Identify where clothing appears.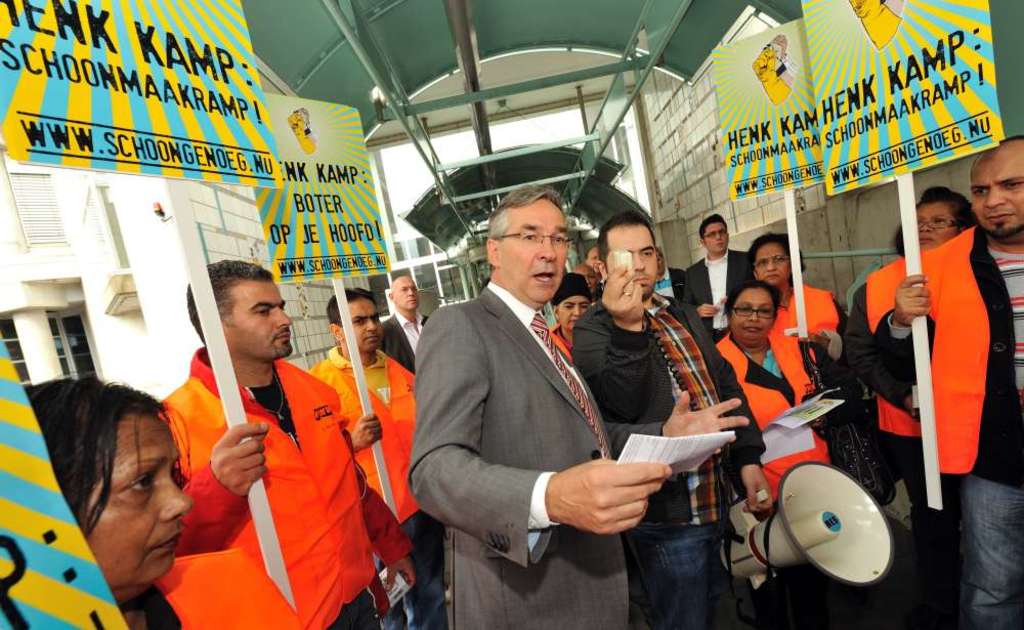
Appears at 373,311,434,373.
